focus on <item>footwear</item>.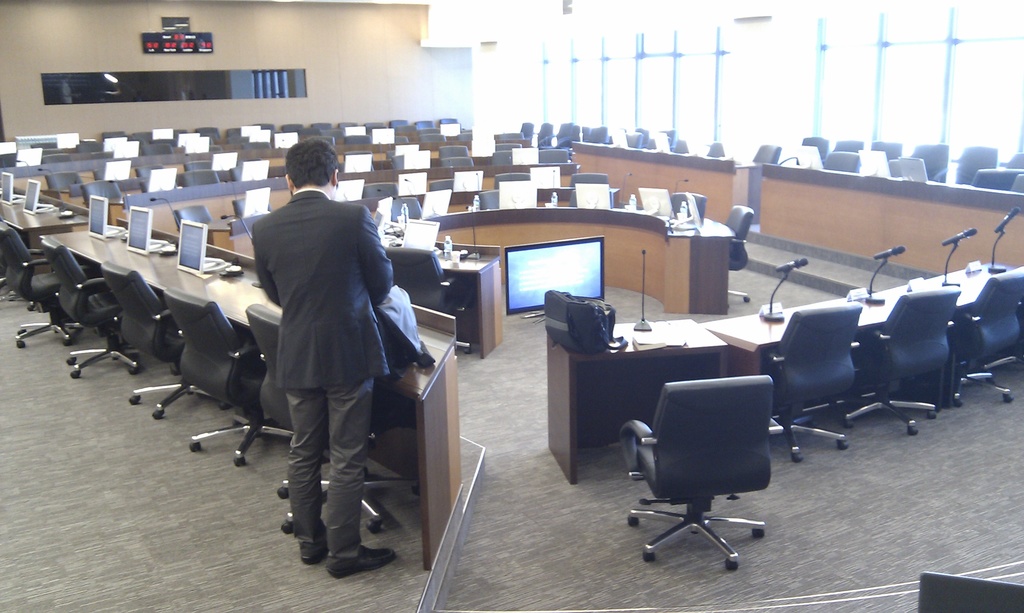
Focused at 299, 548, 326, 564.
